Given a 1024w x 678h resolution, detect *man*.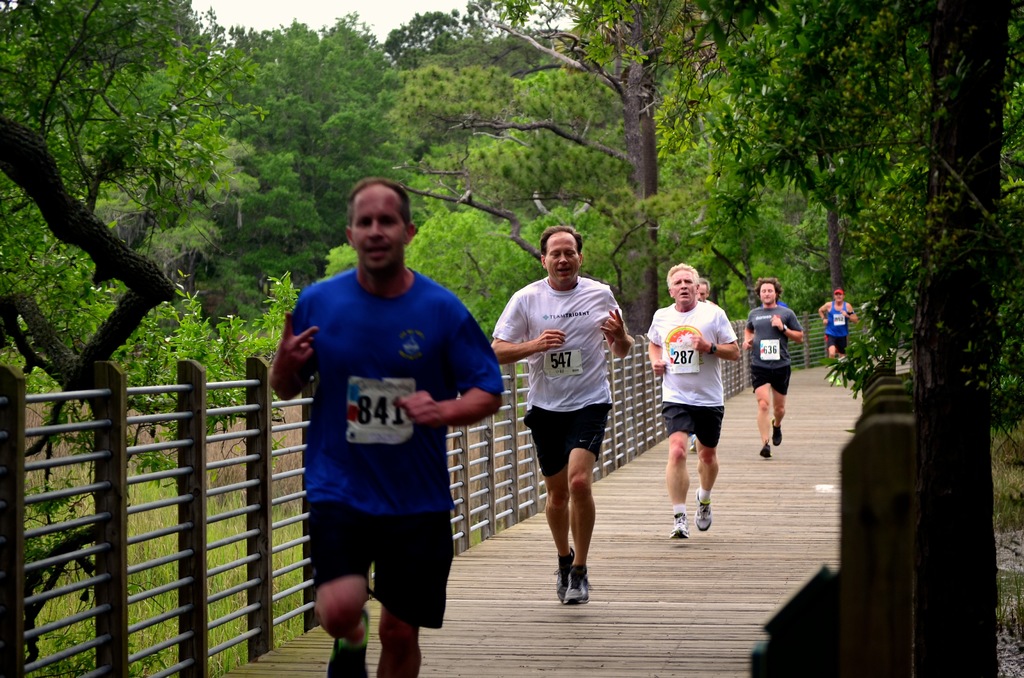
detection(491, 227, 635, 606).
